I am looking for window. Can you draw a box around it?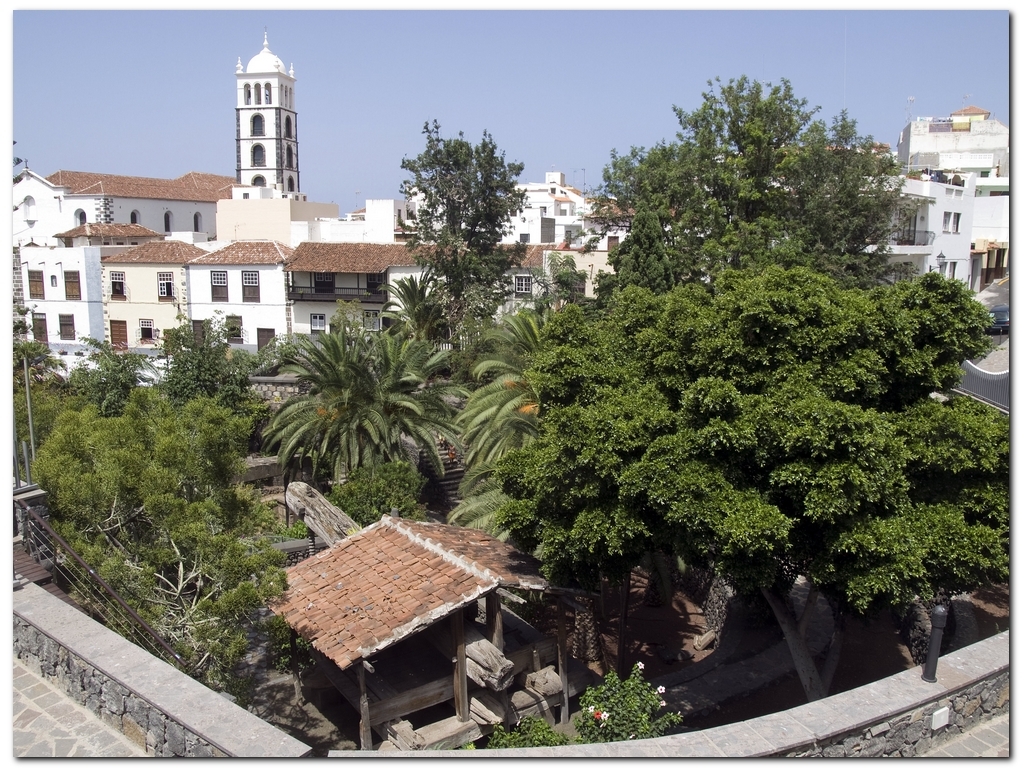
Sure, the bounding box is [x1=312, y1=311, x2=327, y2=331].
